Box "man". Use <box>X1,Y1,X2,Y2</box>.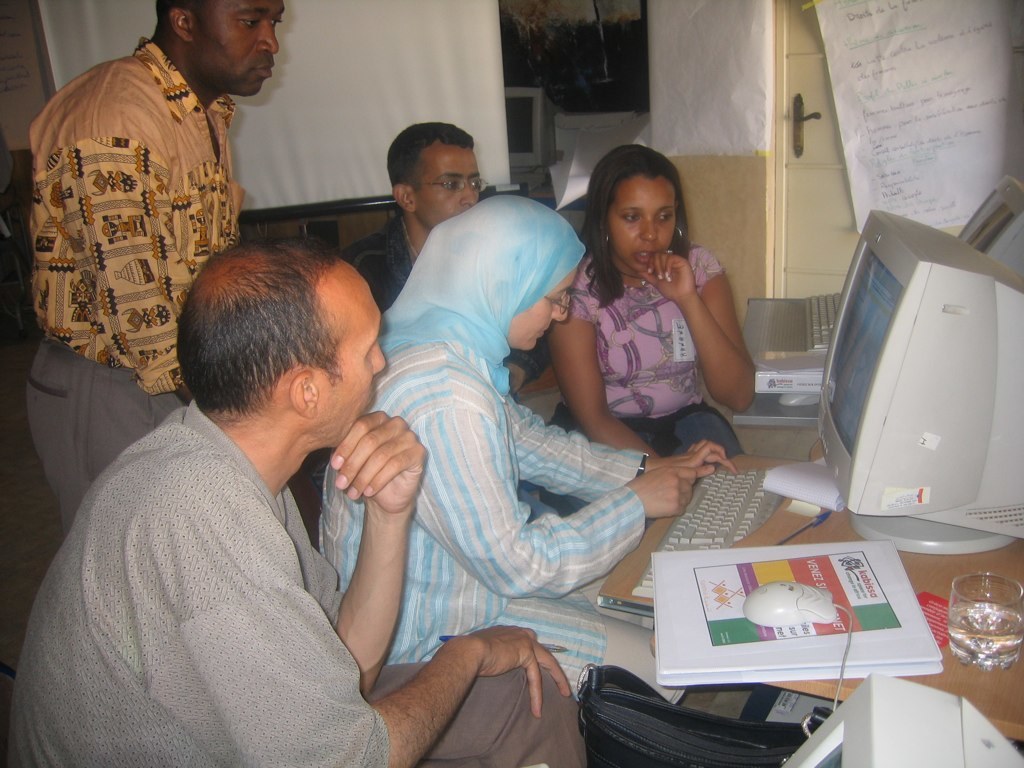
<box>11,0,294,526</box>.
